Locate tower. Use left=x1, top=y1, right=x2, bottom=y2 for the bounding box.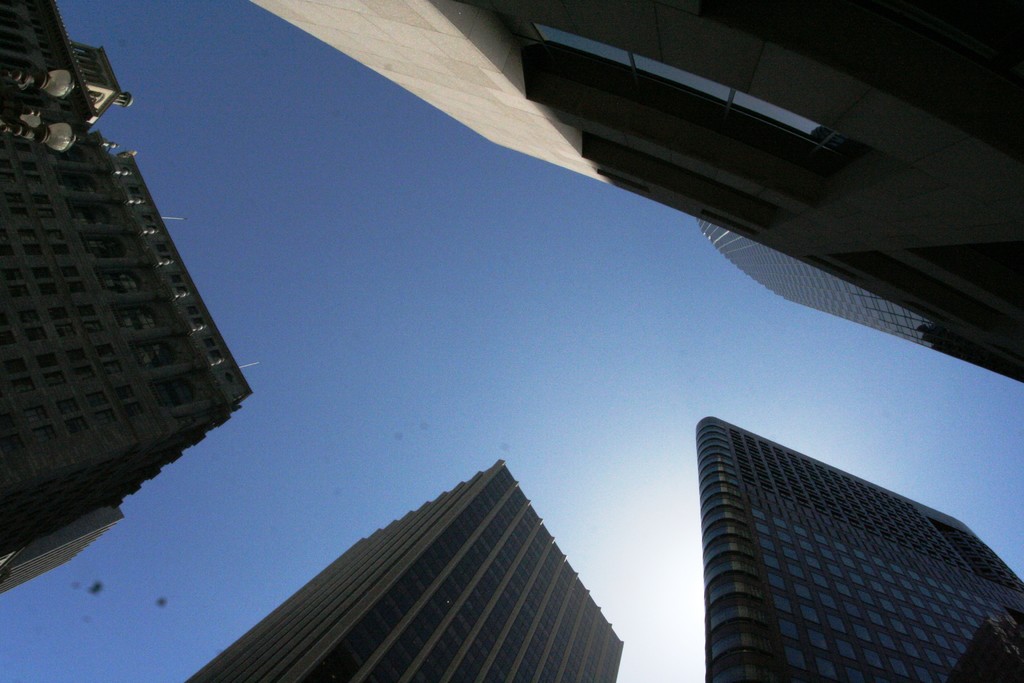
left=696, top=414, right=1022, bottom=682.
